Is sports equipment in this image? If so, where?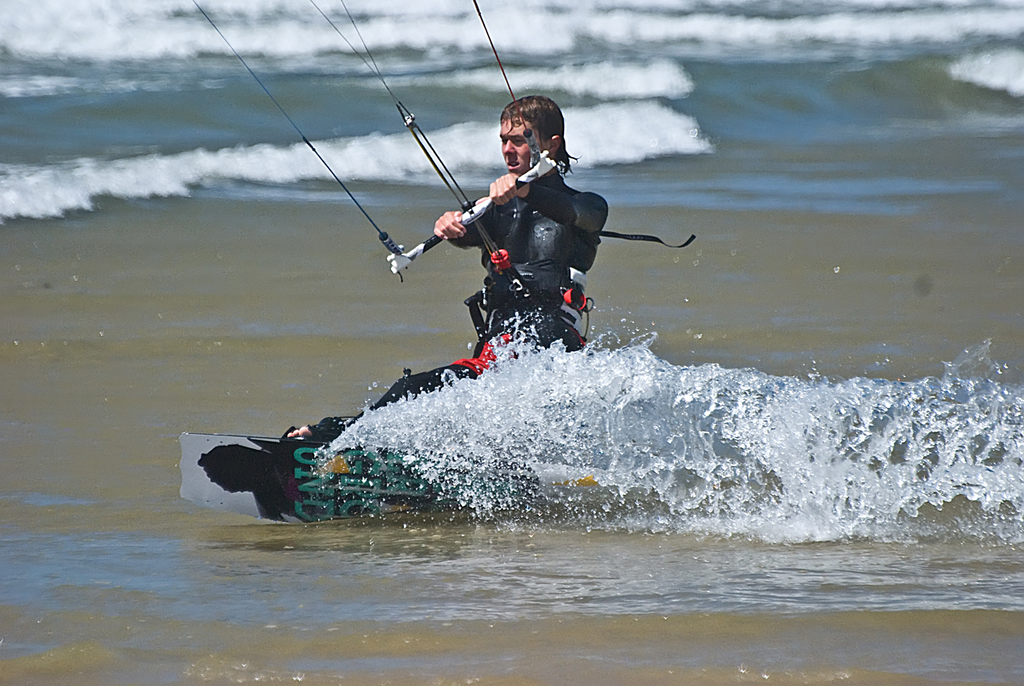
Yes, at 191, 0, 557, 282.
